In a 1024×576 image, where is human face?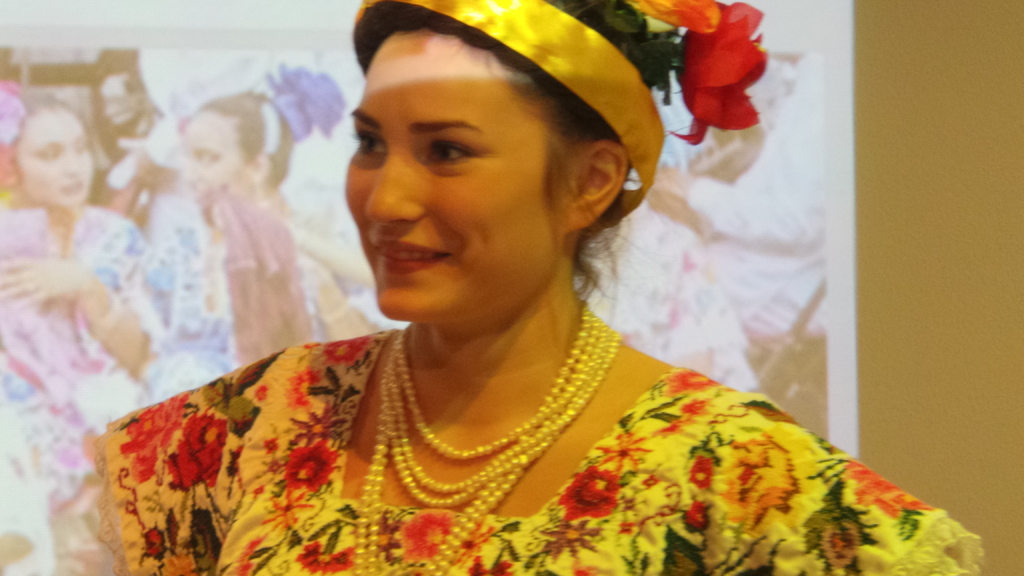
region(182, 119, 241, 196).
